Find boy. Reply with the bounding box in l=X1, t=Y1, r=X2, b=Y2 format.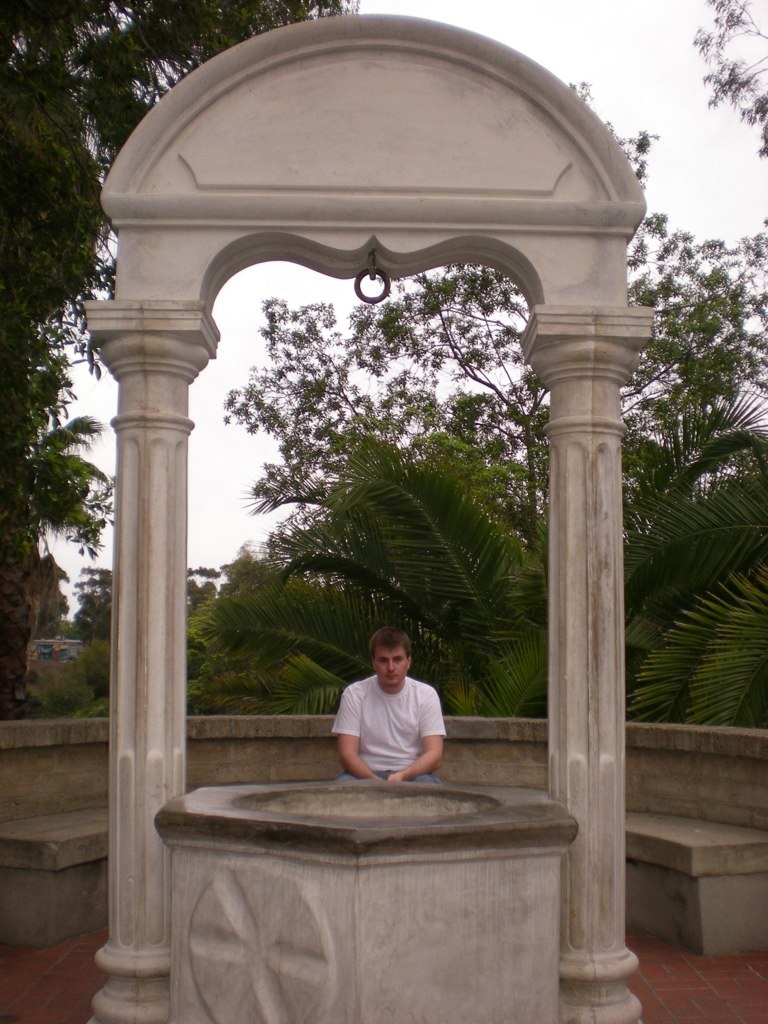
l=333, t=624, r=457, b=785.
